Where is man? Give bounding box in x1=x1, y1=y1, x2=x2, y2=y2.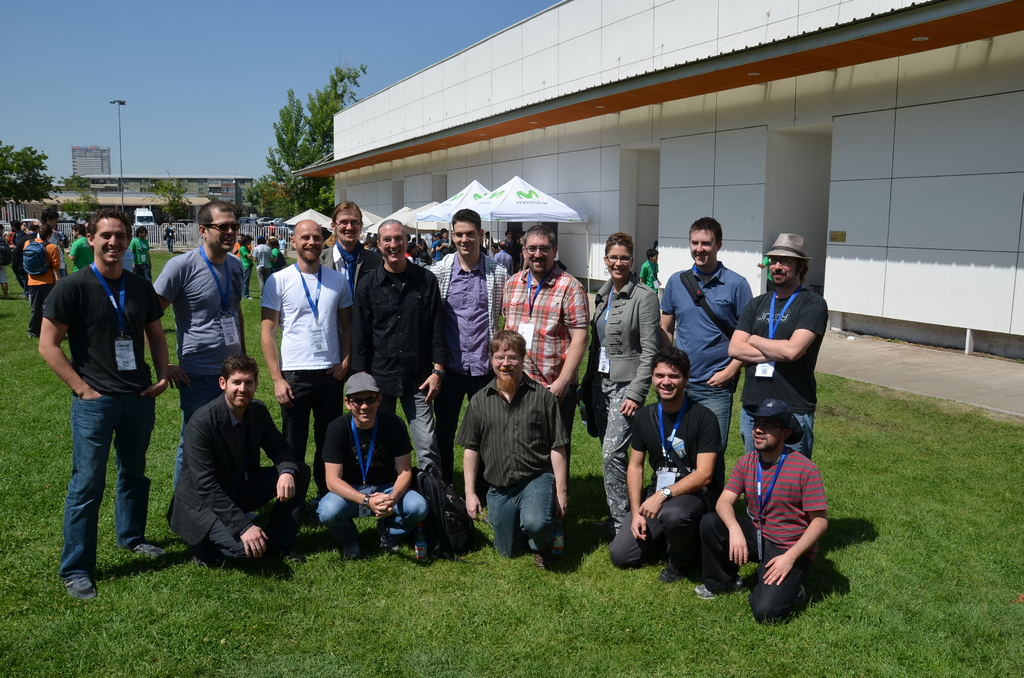
x1=311, y1=366, x2=433, y2=565.
